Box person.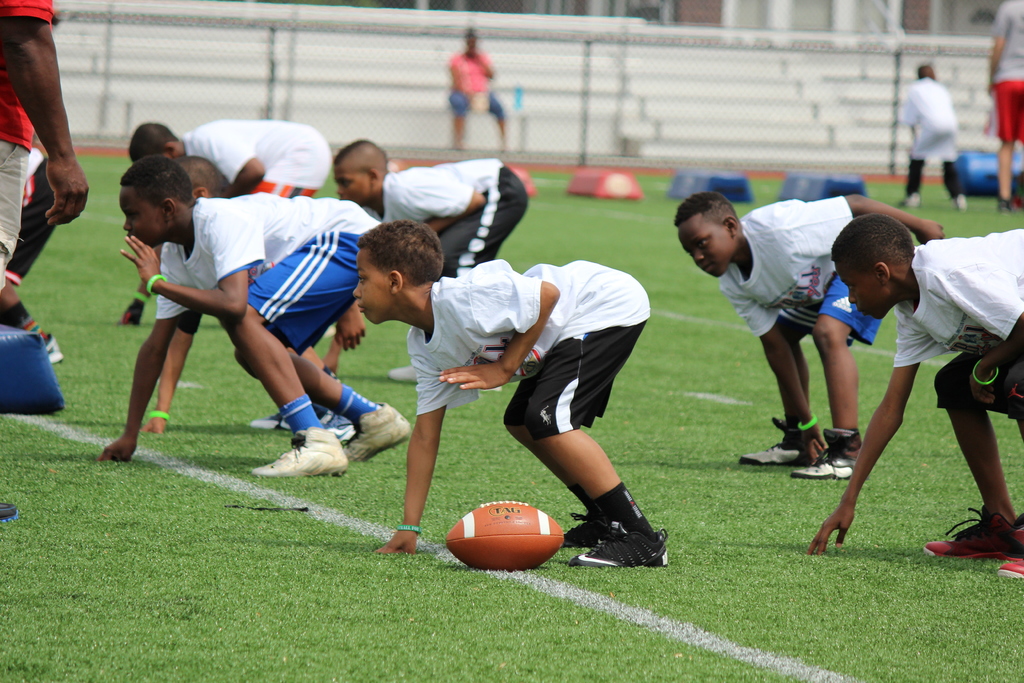
[442,28,511,147].
